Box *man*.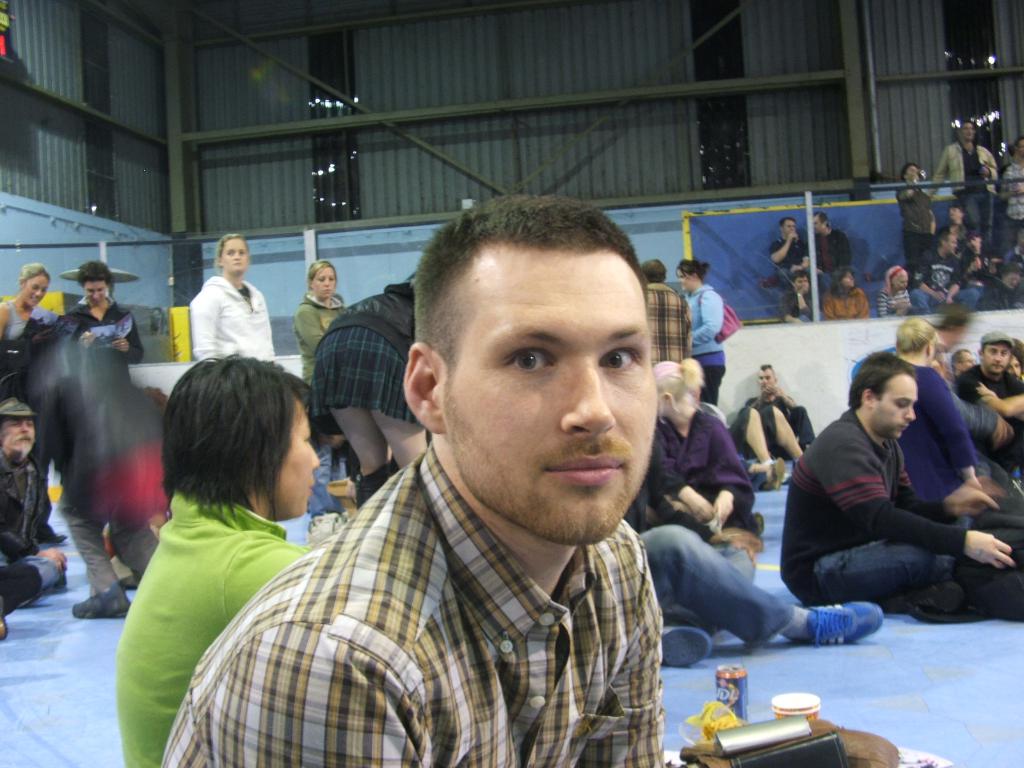
Rect(991, 264, 1023, 312).
